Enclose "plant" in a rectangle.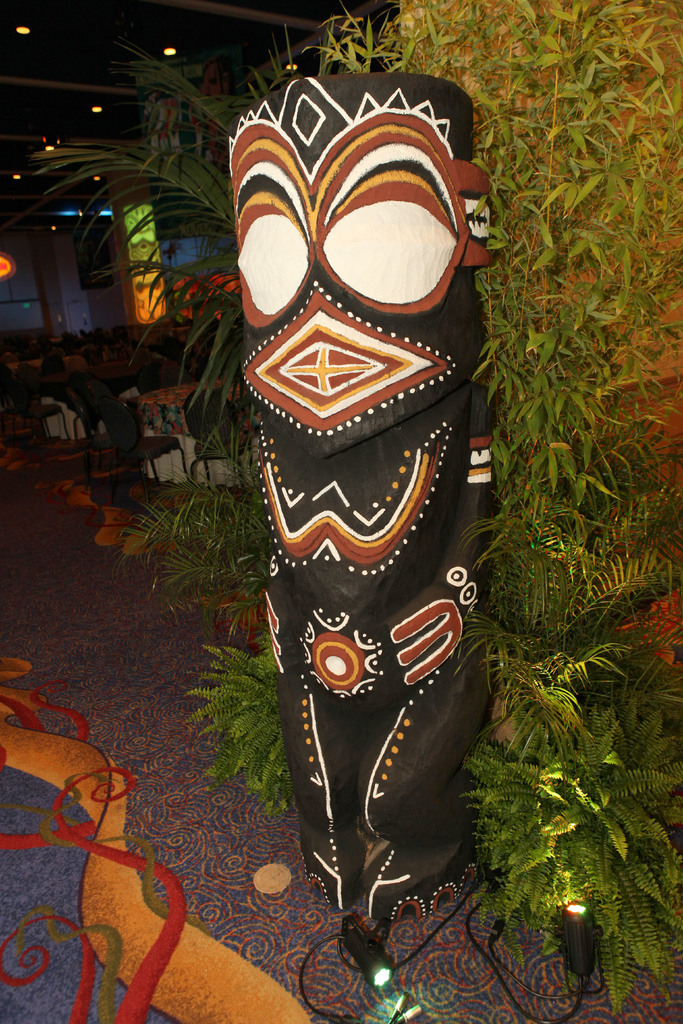
bbox(459, 727, 682, 1005).
